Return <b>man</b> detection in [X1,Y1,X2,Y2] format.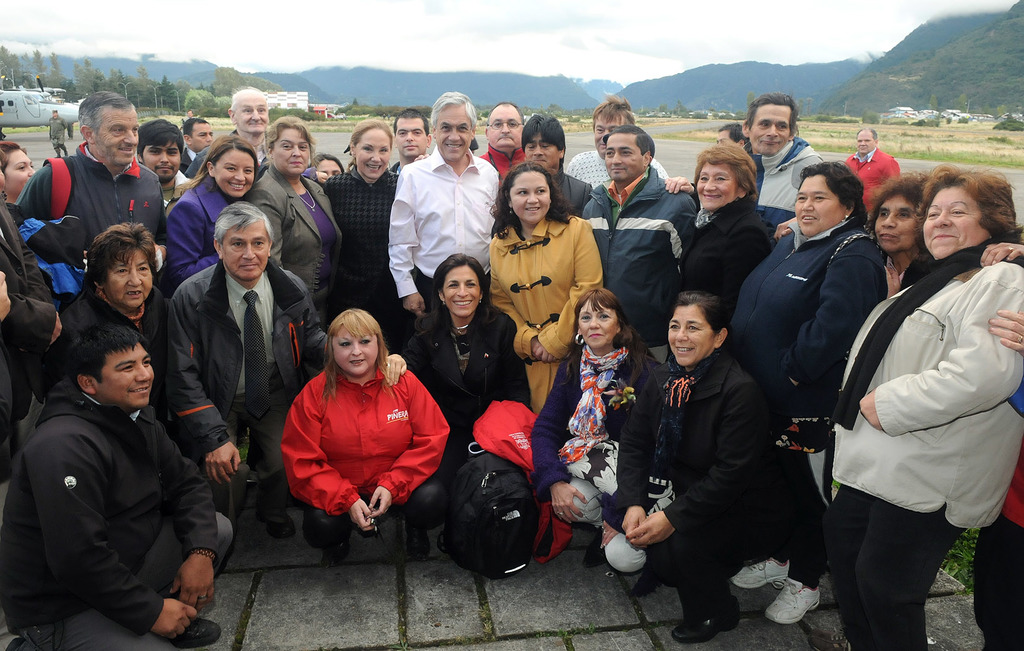
[15,92,168,246].
